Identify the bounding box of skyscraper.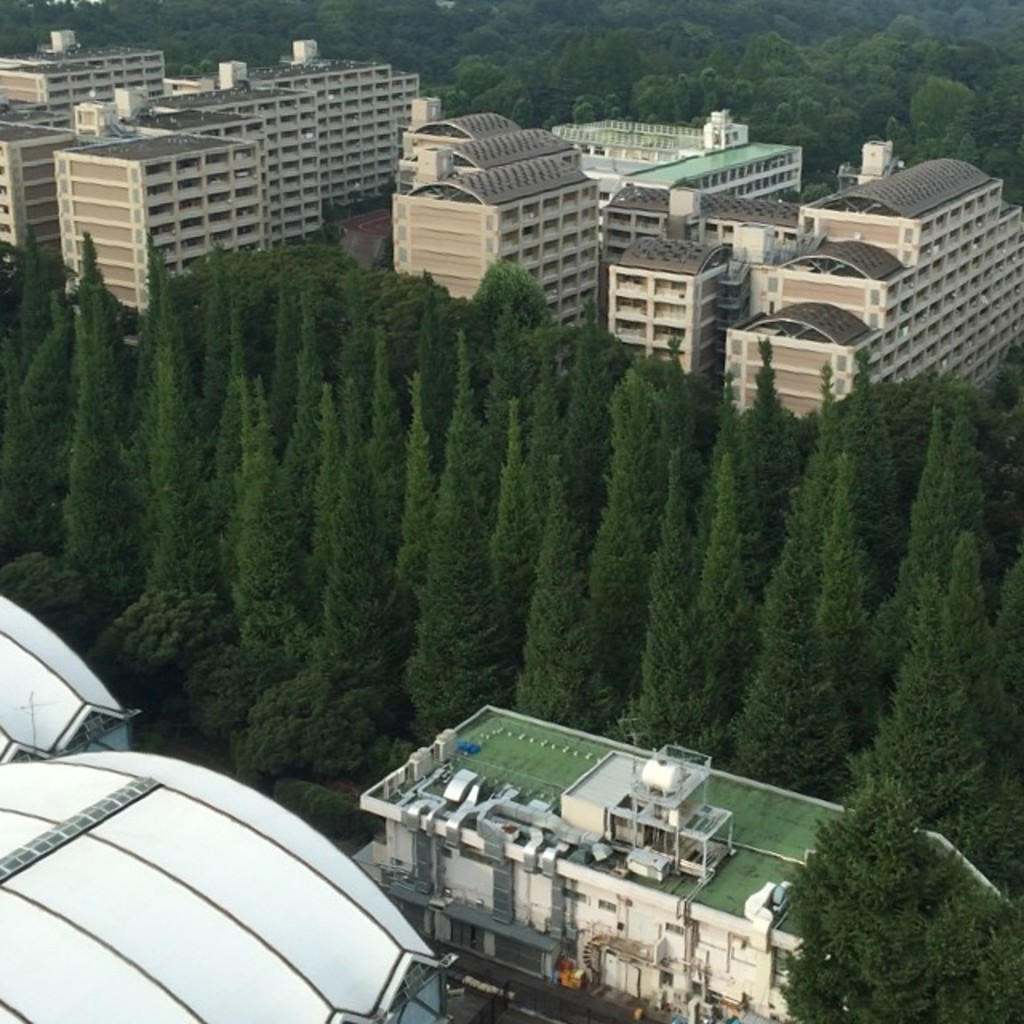
x1=45 y1=122 x2=275 y2=347.
